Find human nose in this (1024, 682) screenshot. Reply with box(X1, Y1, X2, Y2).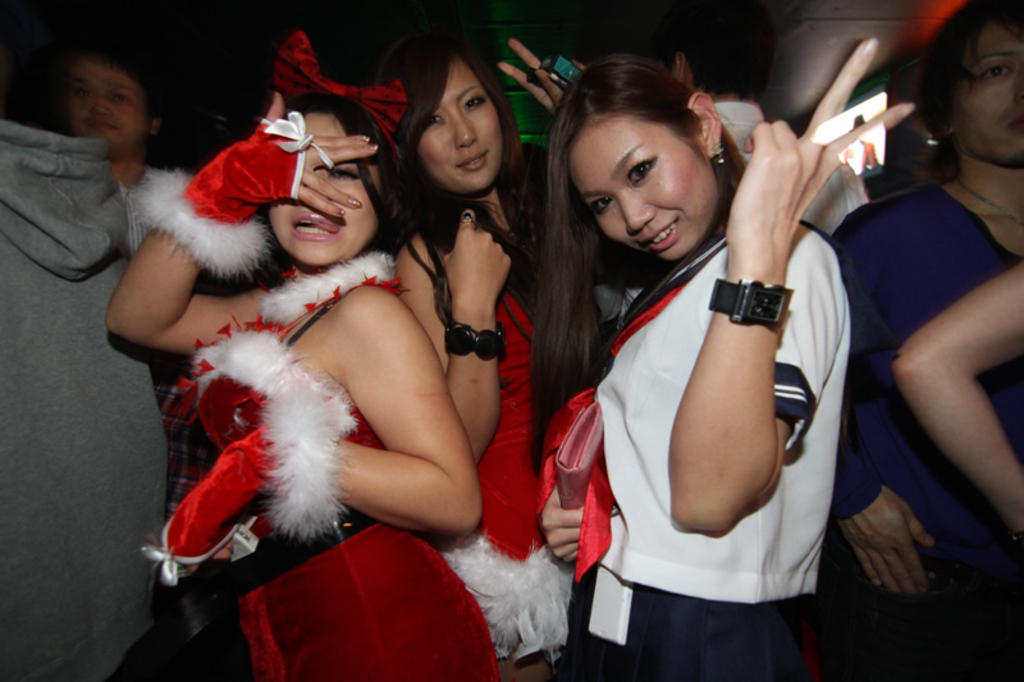
box(91, 97, 109, 123).
